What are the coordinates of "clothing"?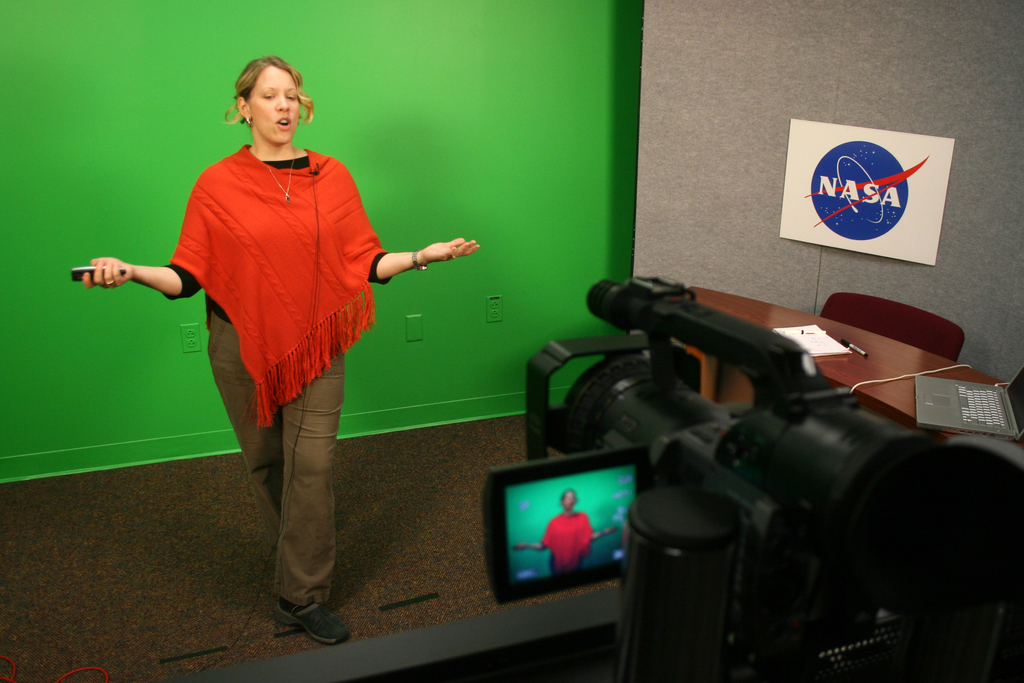
<box>152,111,389,425</box>.
